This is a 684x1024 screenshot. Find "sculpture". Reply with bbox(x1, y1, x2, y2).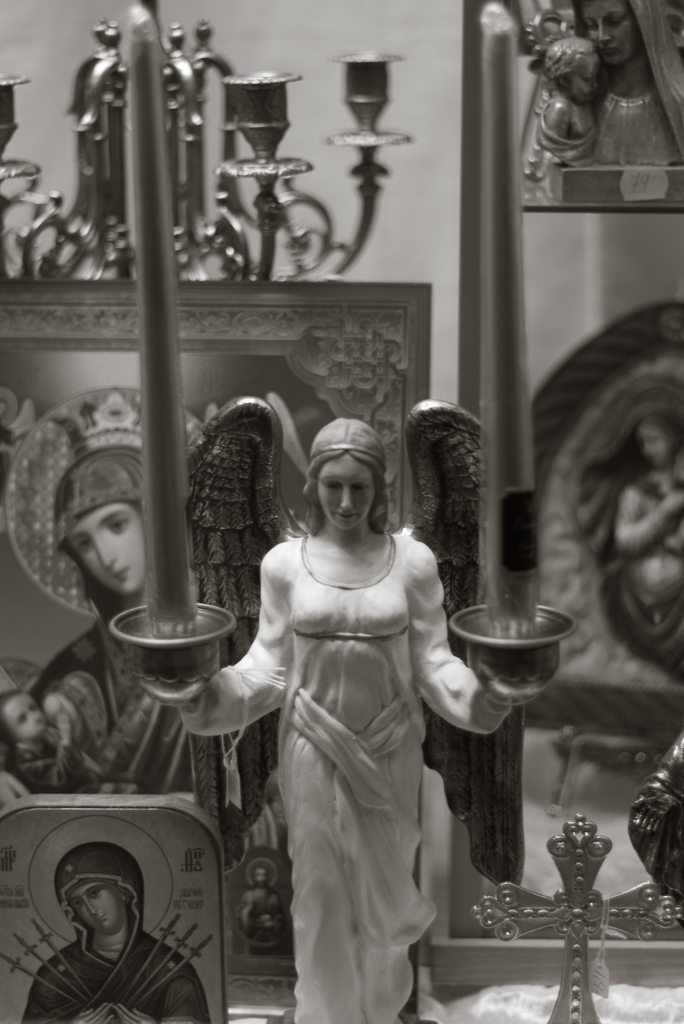
bbox(483, 304, 683, 772).
